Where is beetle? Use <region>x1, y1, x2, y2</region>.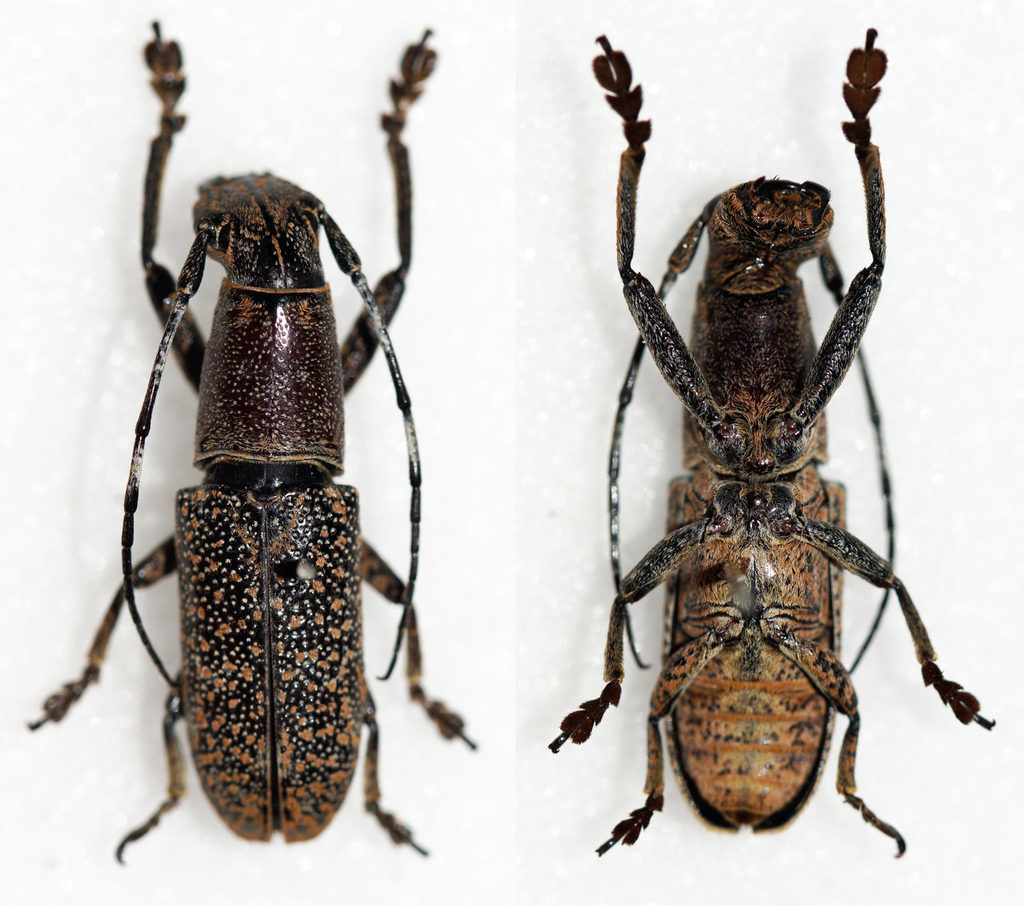
<region>46, 109, 490, 886</region>.
